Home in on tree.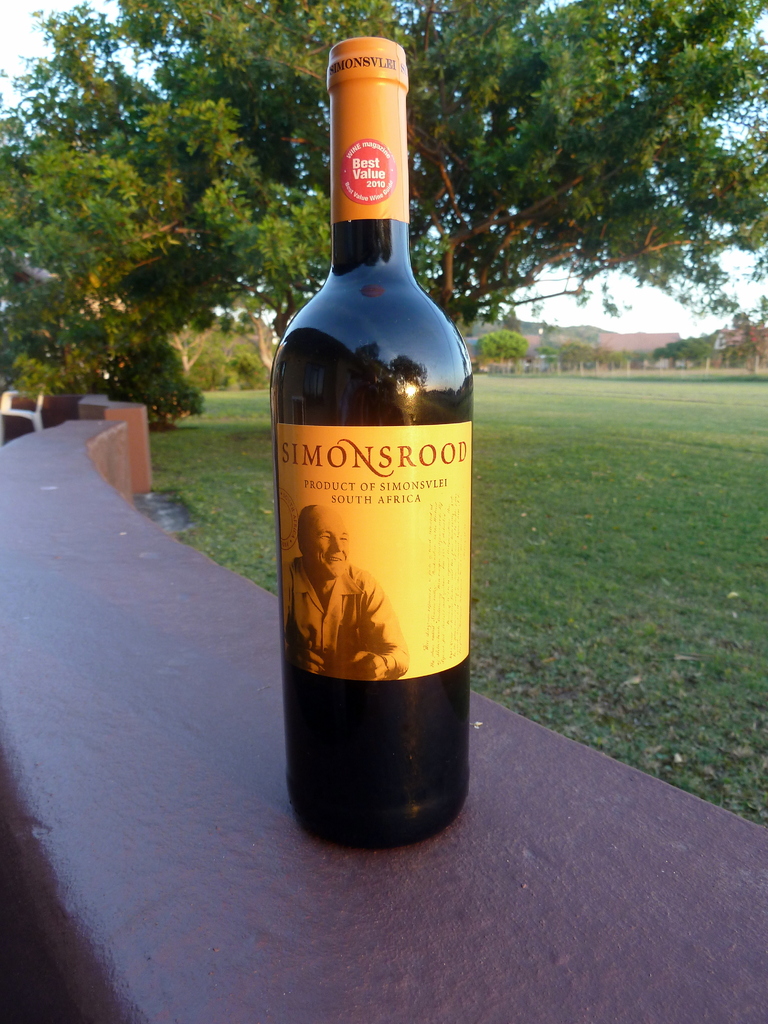
Homed in at Rect(10, 44, 275, 431).
